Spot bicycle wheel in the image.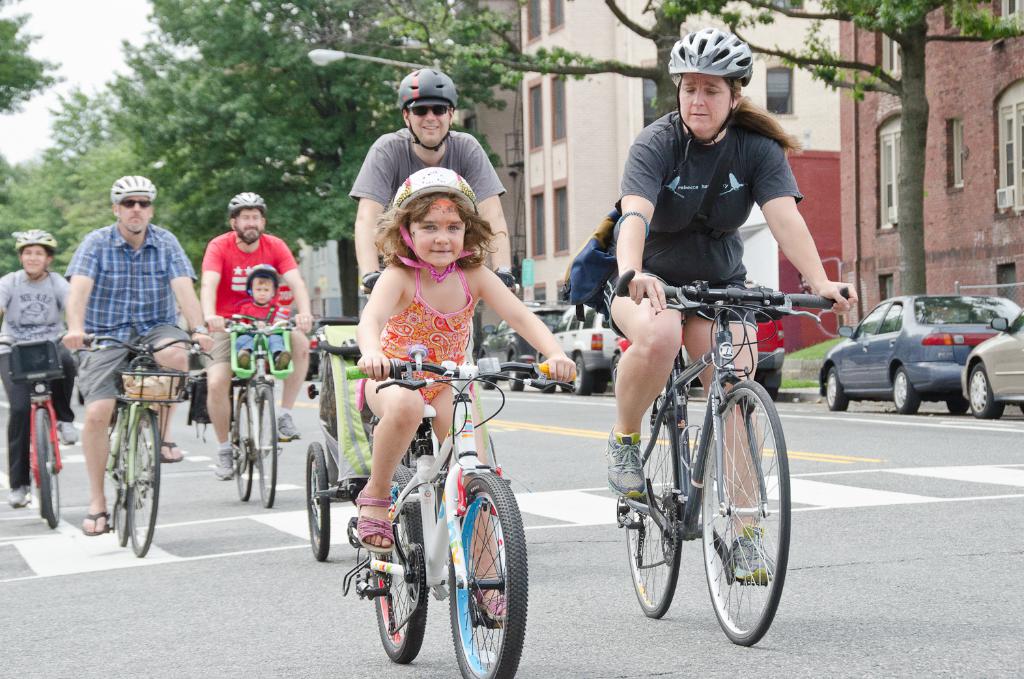
bicycle wheel found at 302, 439, 330, 563.
